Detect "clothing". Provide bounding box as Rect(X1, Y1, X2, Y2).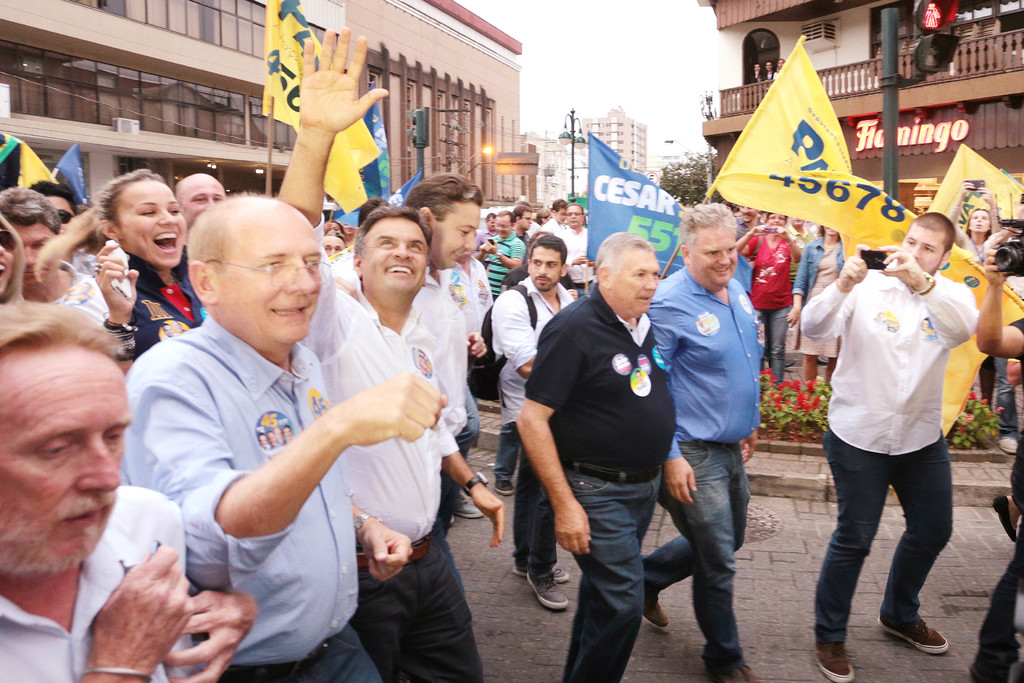
Rect(741, 234, 809, 374).
